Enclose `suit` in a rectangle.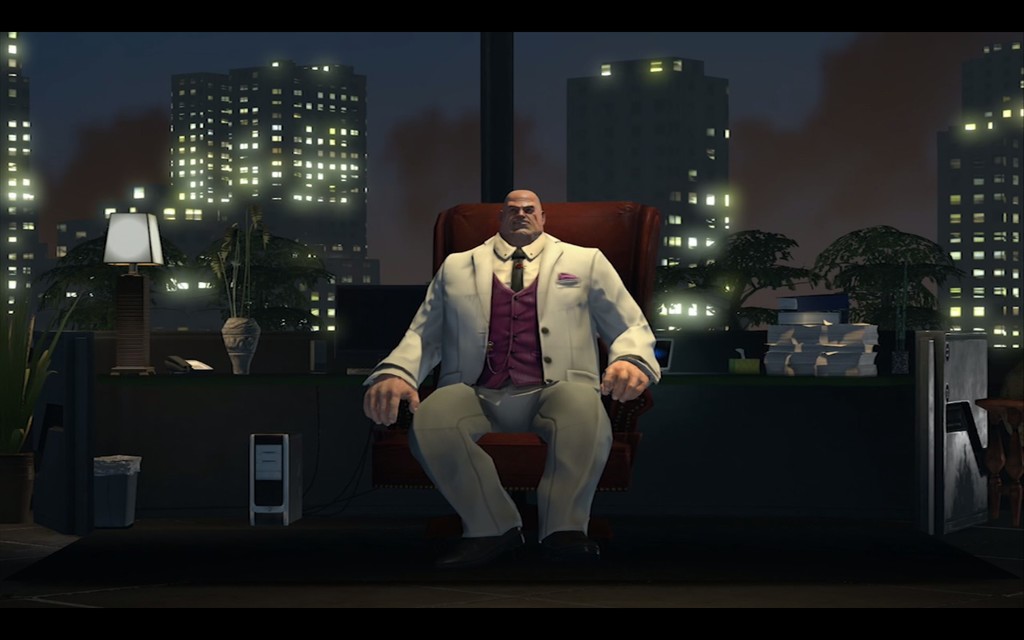
region(393, 247, 691, 552).
